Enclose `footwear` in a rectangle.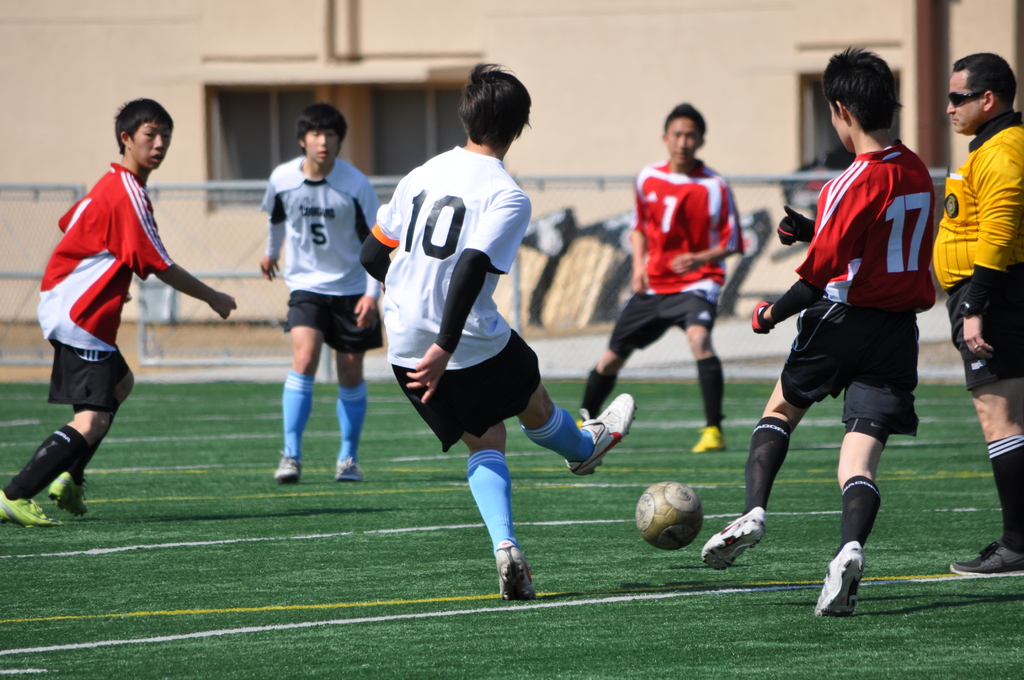
bbox(945, 541, 1023, 578).
